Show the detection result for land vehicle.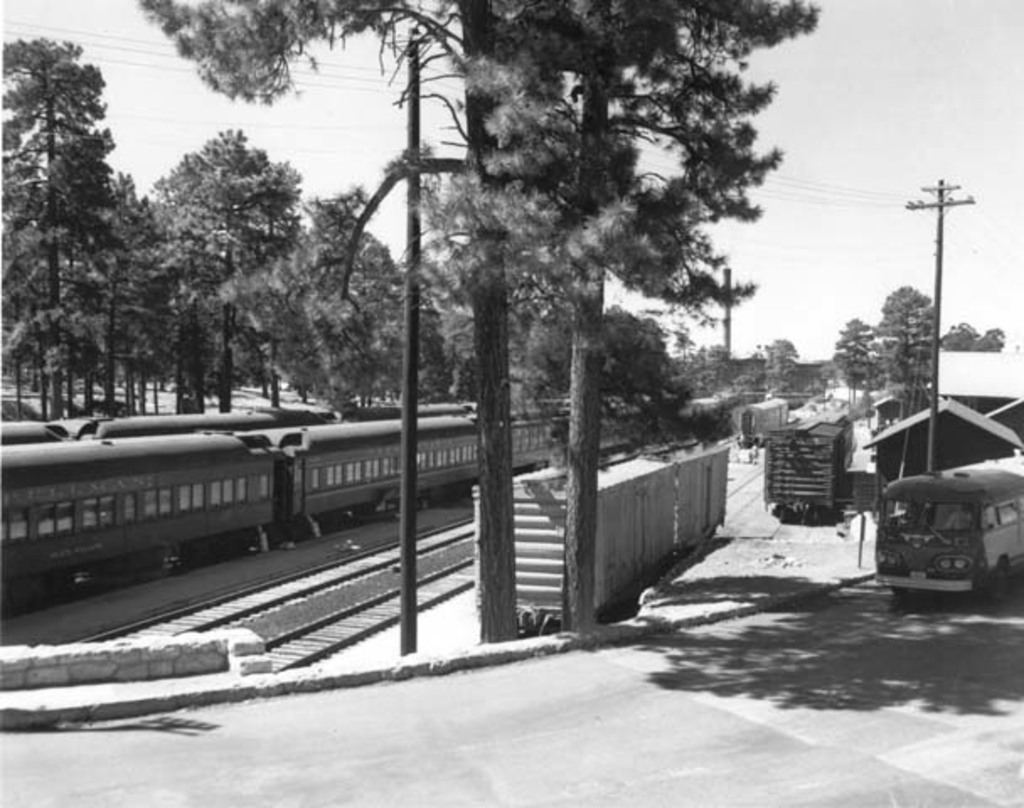
879/449/1019/630.
